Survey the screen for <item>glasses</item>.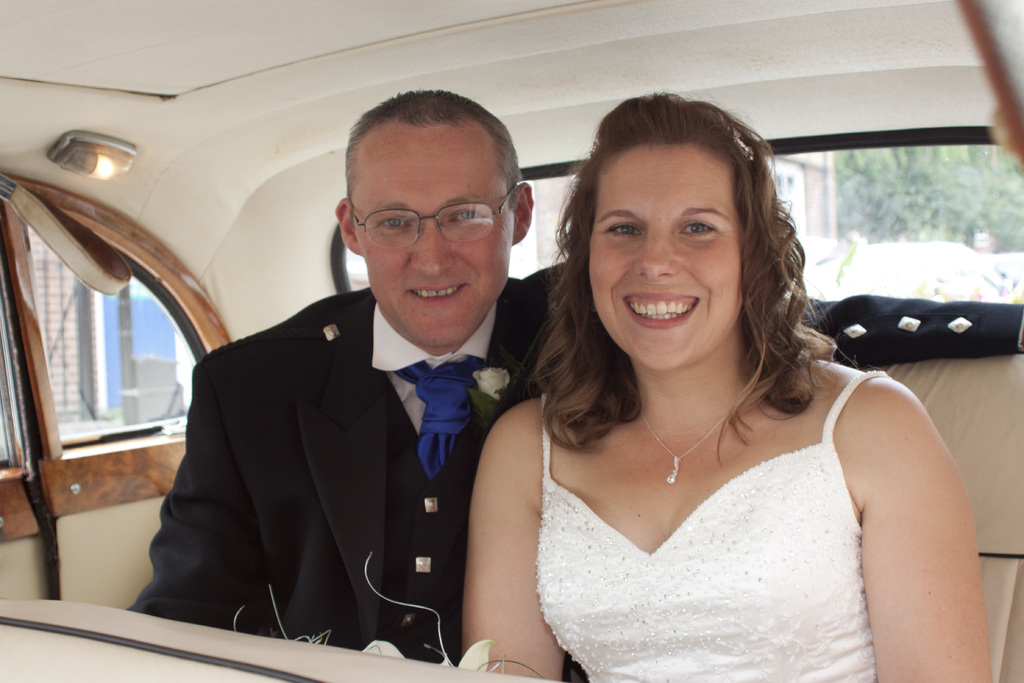
Survey found: l=347, t=192, r=508, b=245.
